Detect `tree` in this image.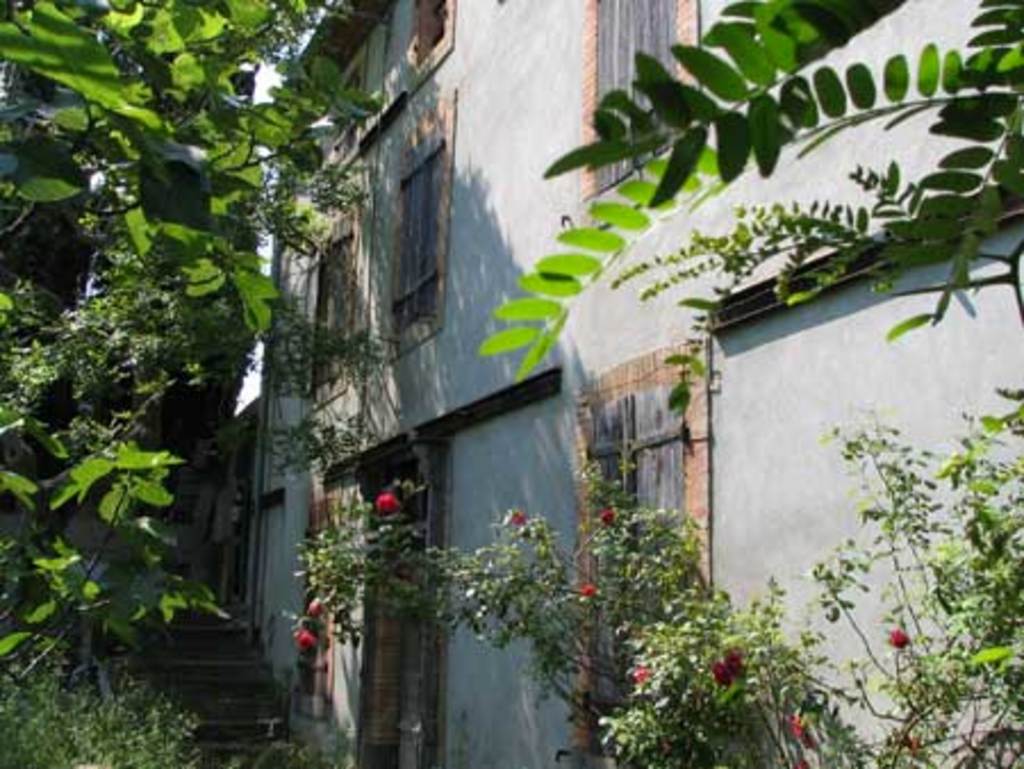
Detection: 0, 653, 203, 767.
